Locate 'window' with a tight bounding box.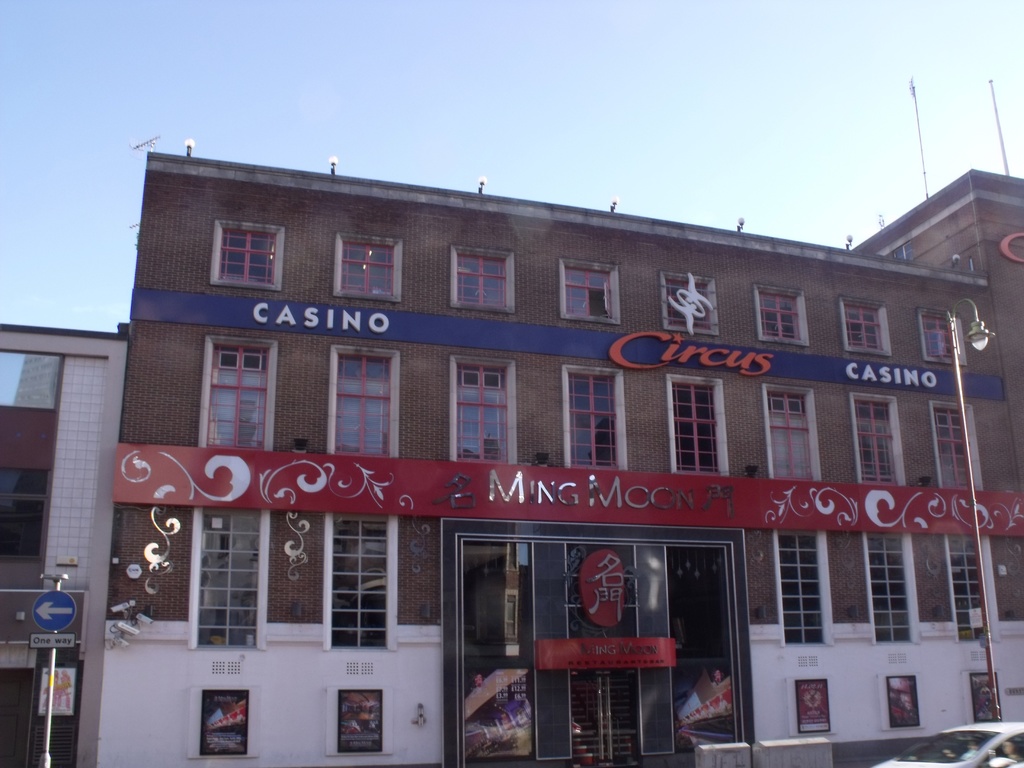
crop(773, 527, 834, 652).
